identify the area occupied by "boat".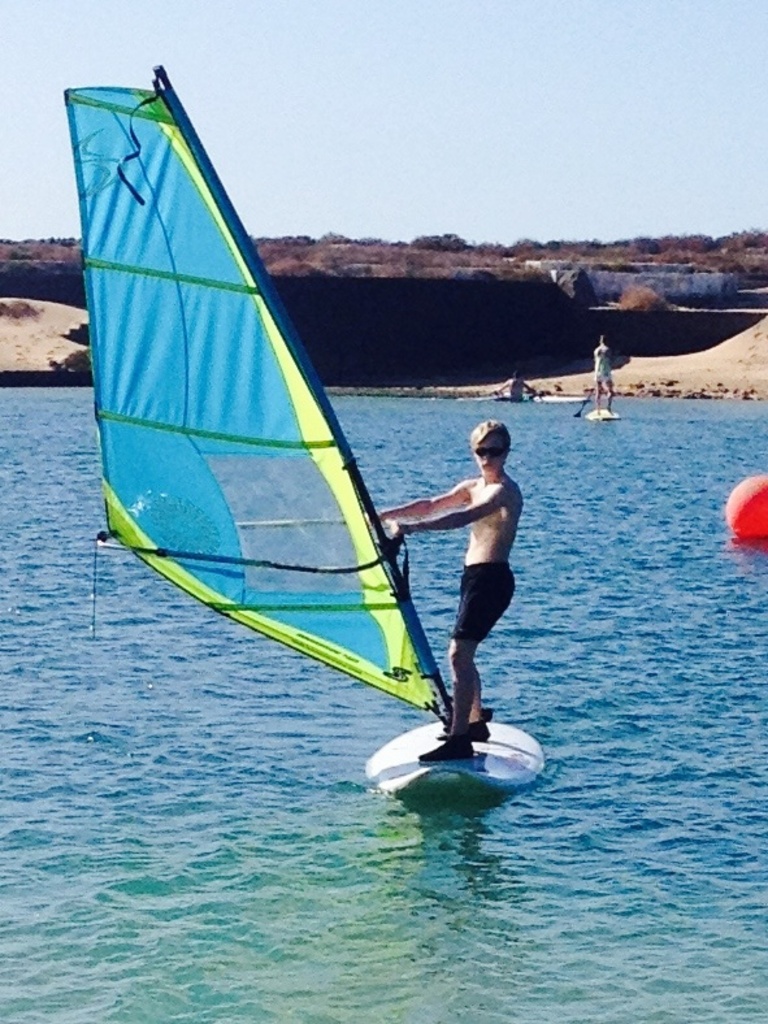
Area: box(45, 70, 524, 821).
